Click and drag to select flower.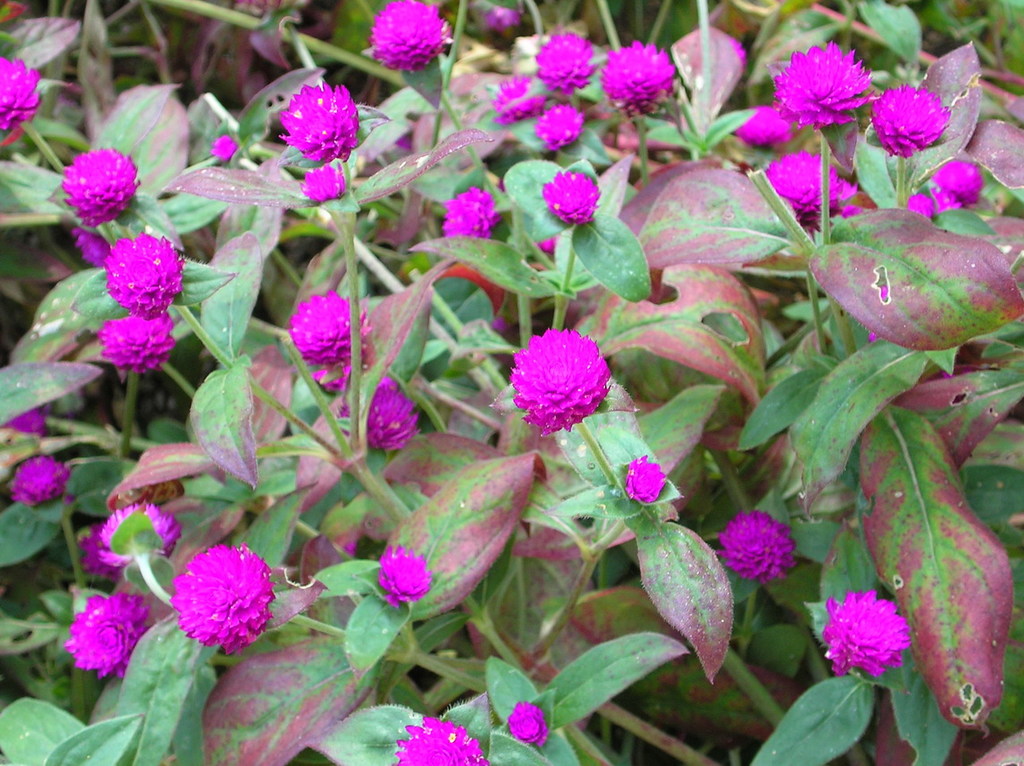
Selection: <box>769,149,854,224</box>.
